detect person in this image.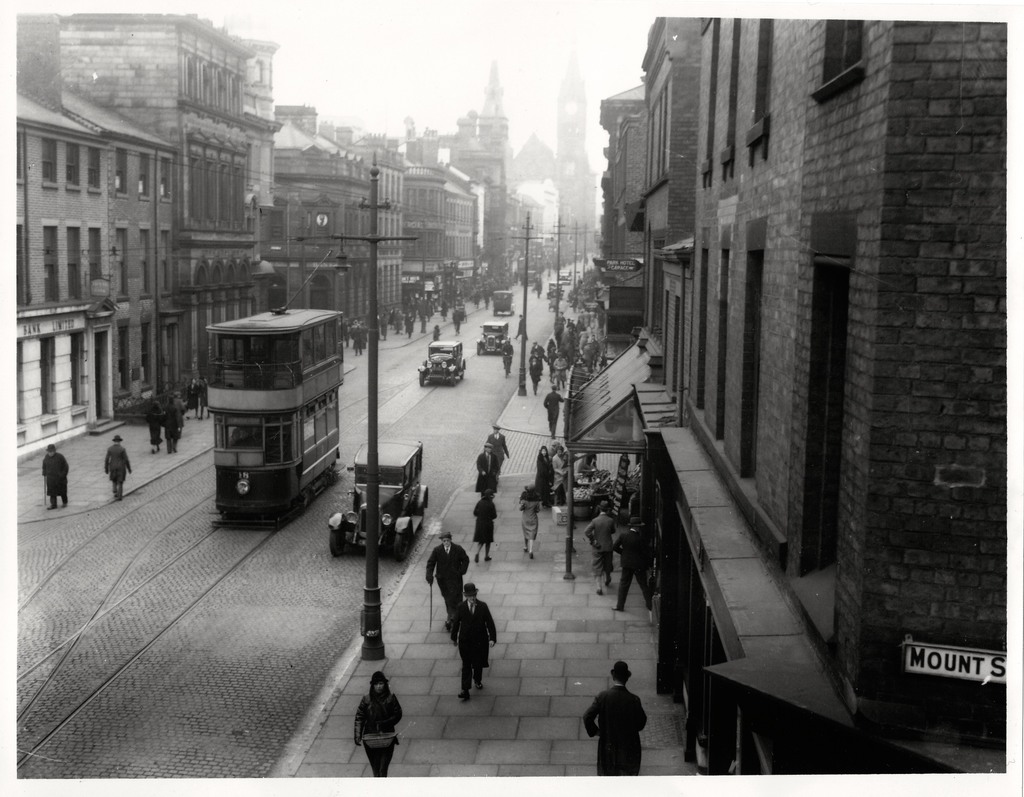
Detection: 488:423:513:463.
